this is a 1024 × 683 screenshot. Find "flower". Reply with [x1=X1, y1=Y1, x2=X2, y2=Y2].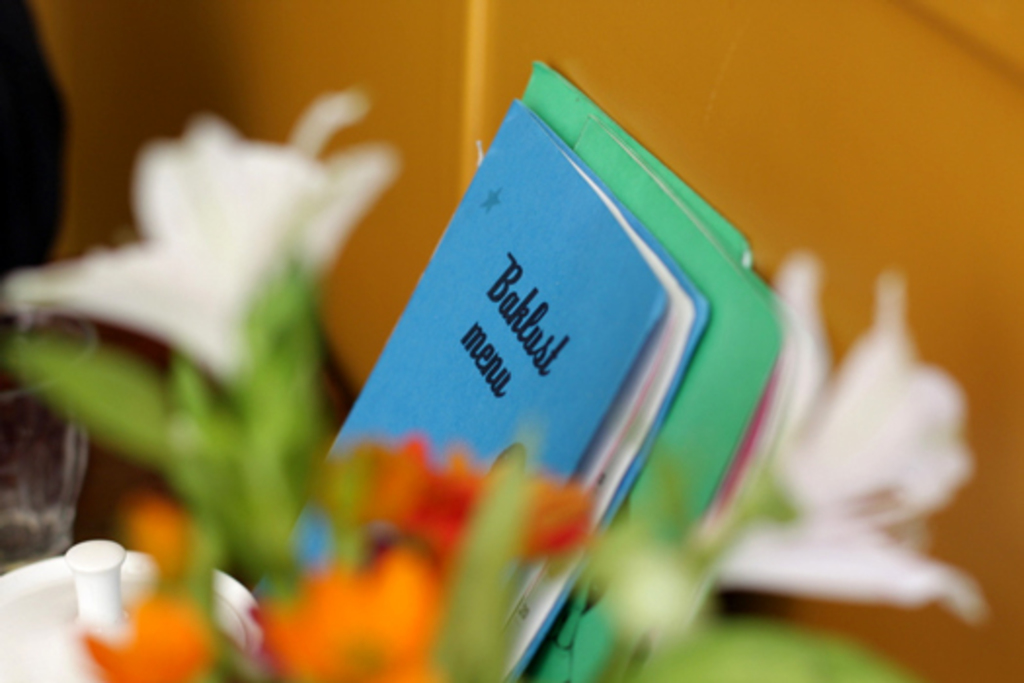
[x1=729, y1=261, x2=987, y2=619].
